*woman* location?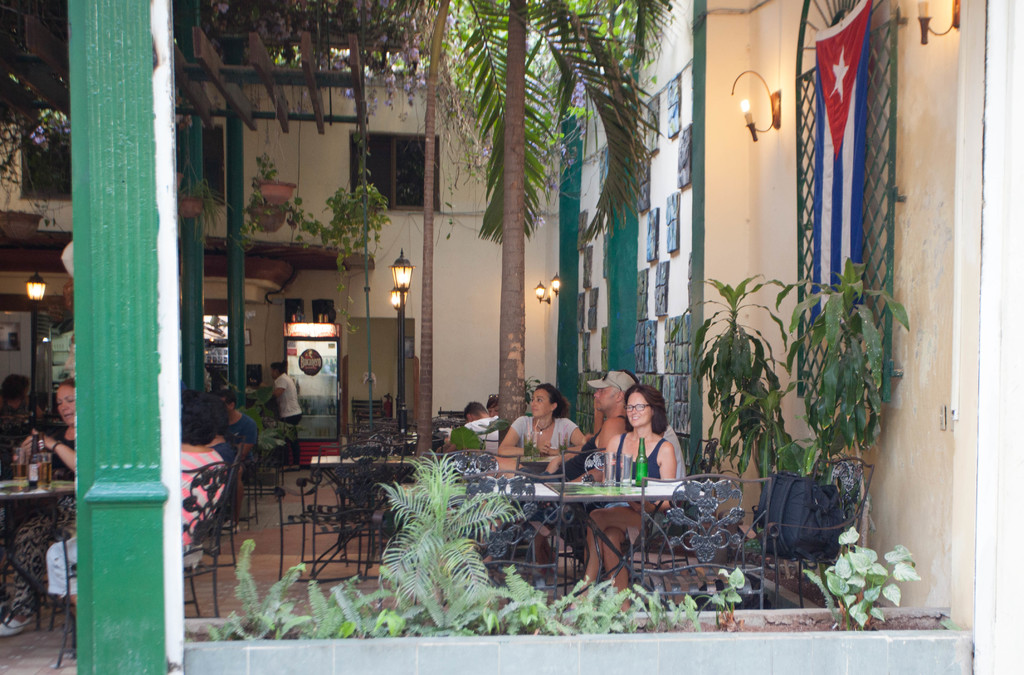
locate(477, 384, 588, 577)
